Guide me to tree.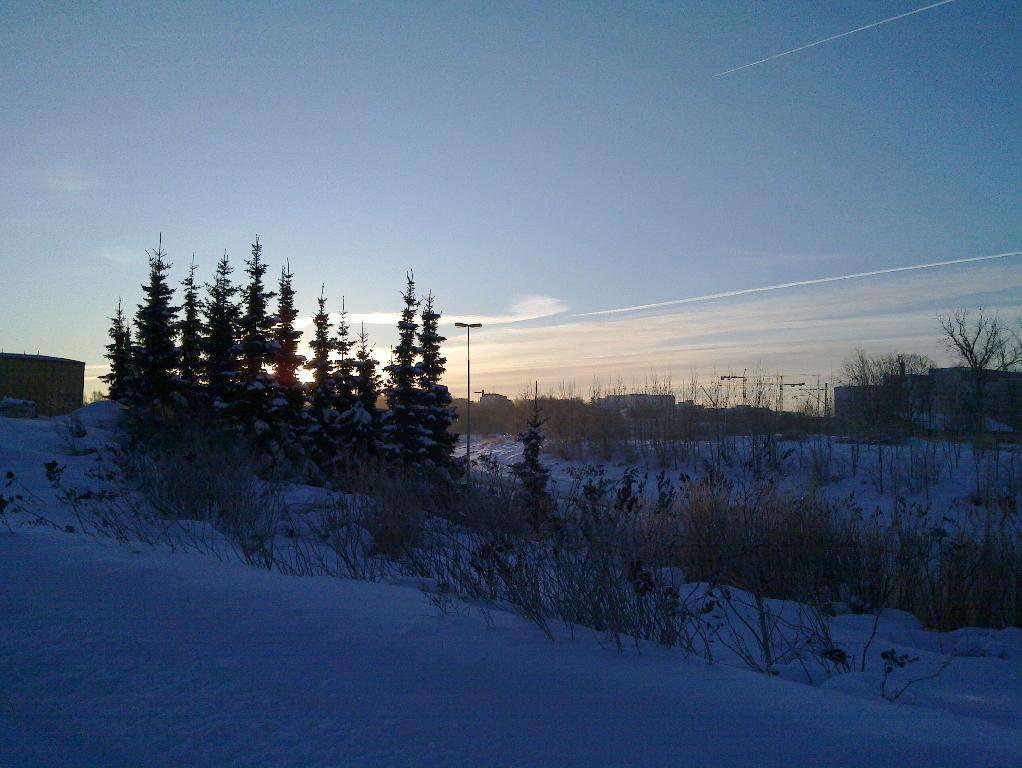
Guidance: locate(924, 303, 1021, 449).
